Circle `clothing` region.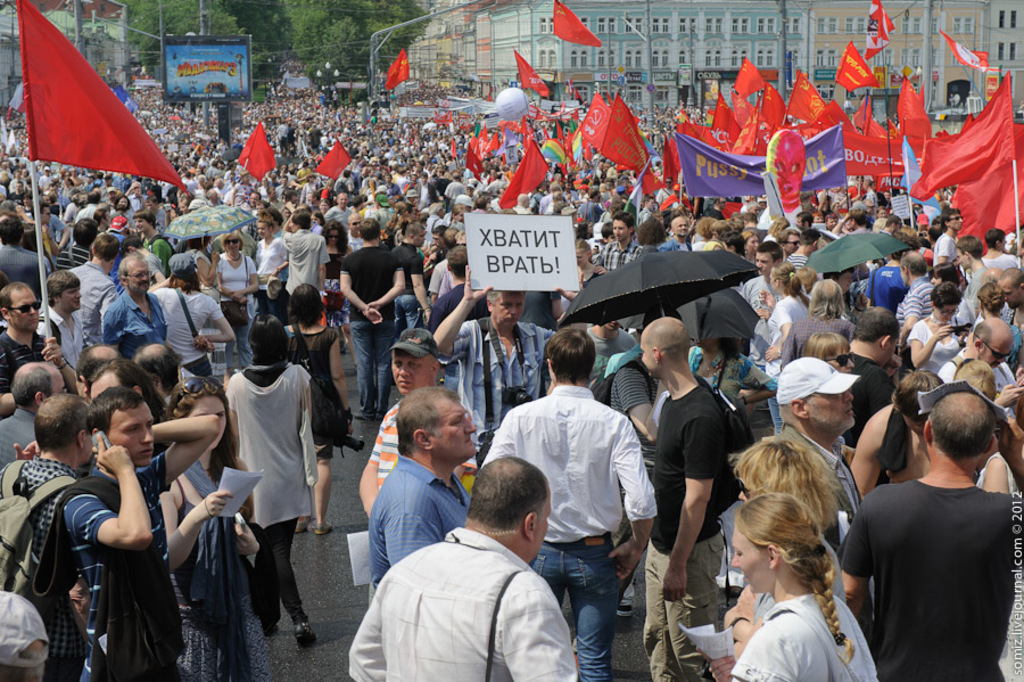
Region: (x1=476, y1=380, x2=655, y2=681).
